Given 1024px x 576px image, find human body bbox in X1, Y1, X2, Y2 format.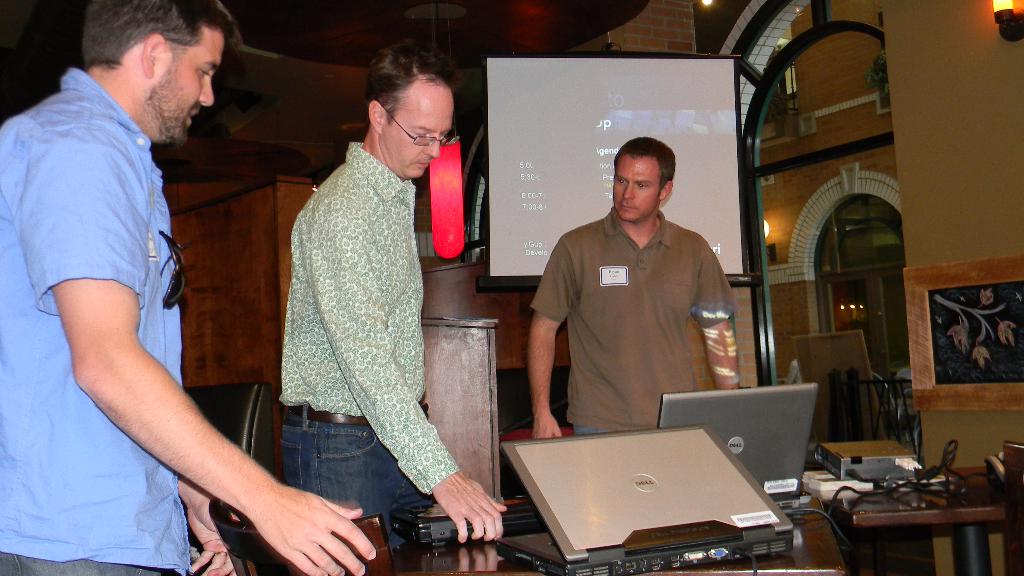
524, 212, 741, 440.
